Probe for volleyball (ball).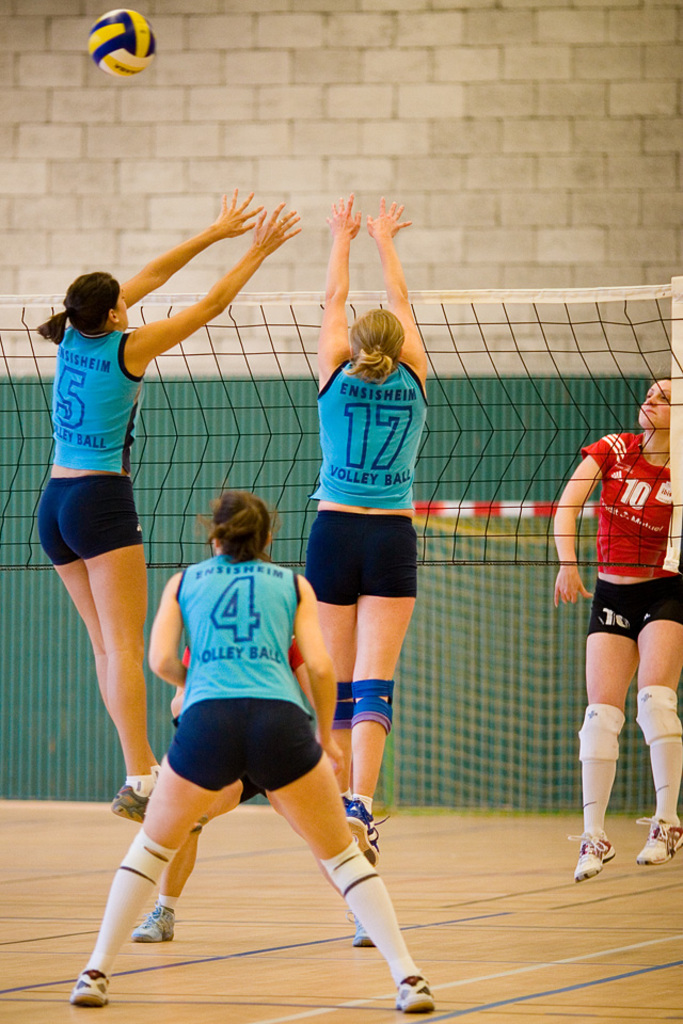
Probe result: (84,3,159,79).
